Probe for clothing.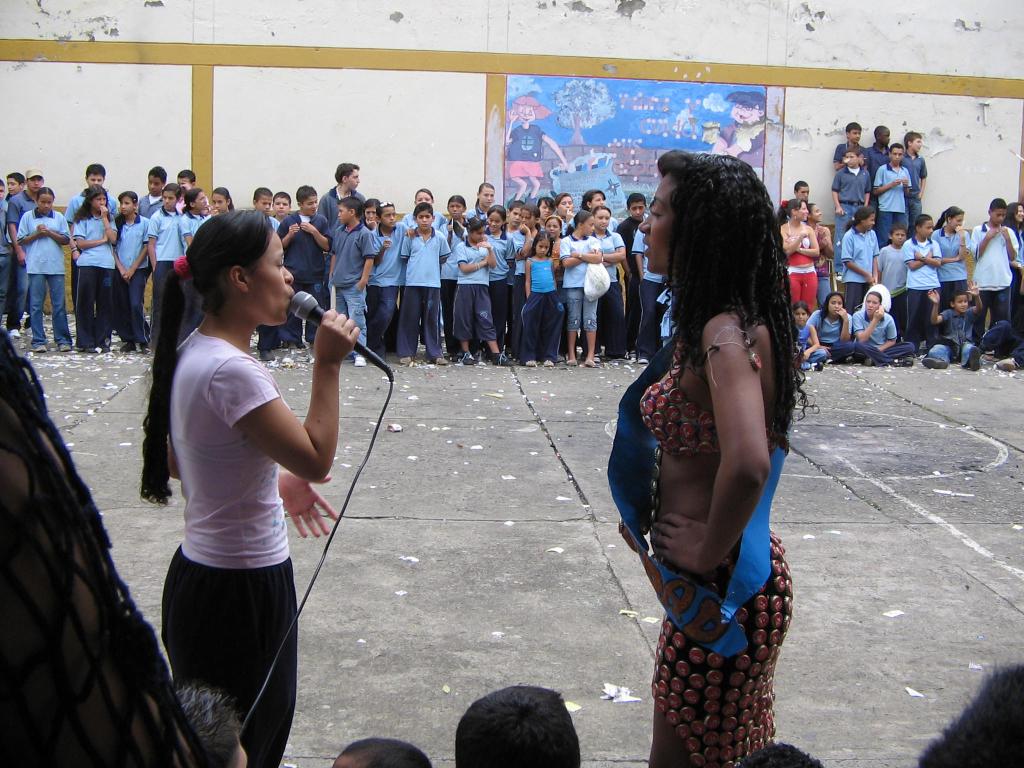
Probe result: (left=794, top=321, right=826, bottom=367).
